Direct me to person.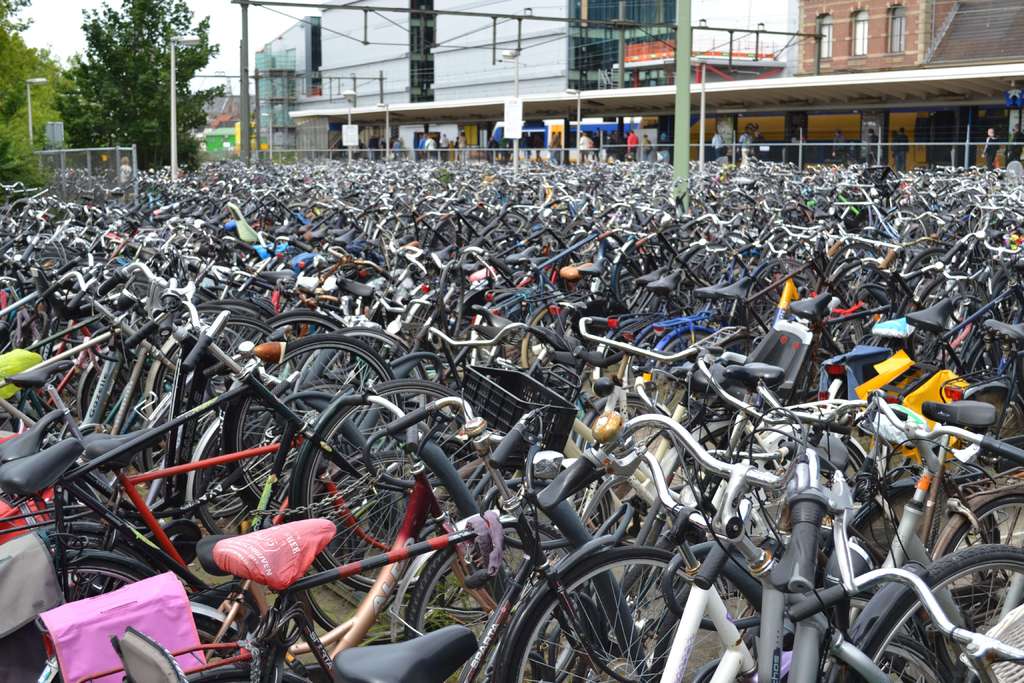
Direction: region(575, 129, 659, 167).
